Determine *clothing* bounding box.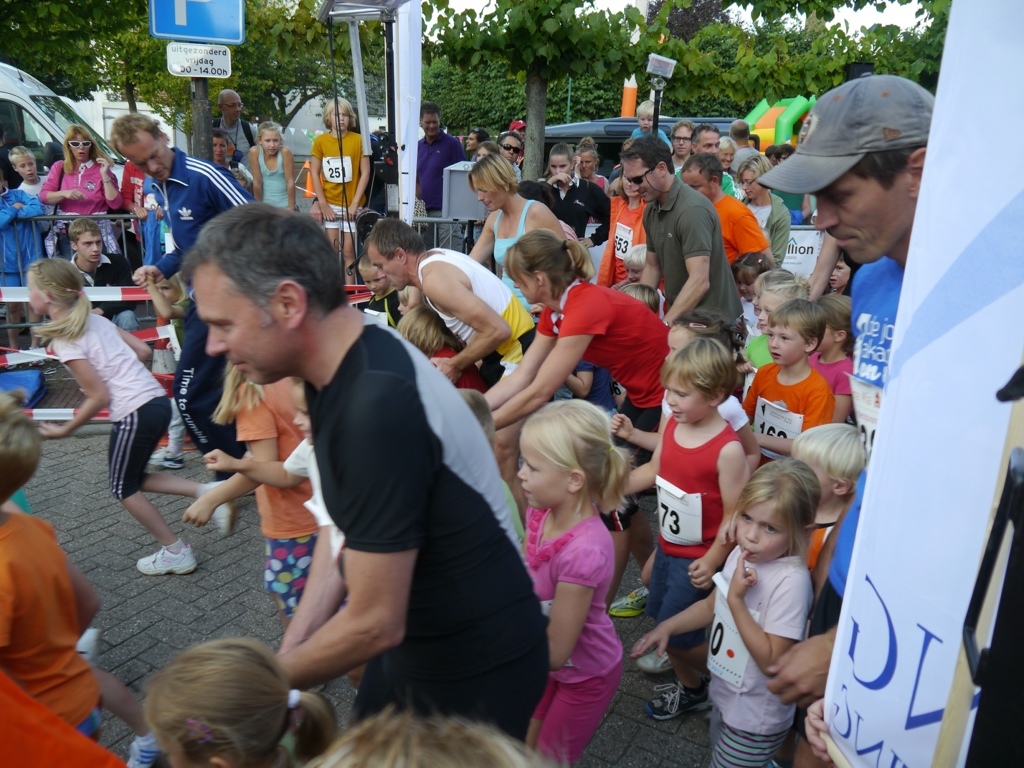
Determined: crop(417, 132, 464, 207).
